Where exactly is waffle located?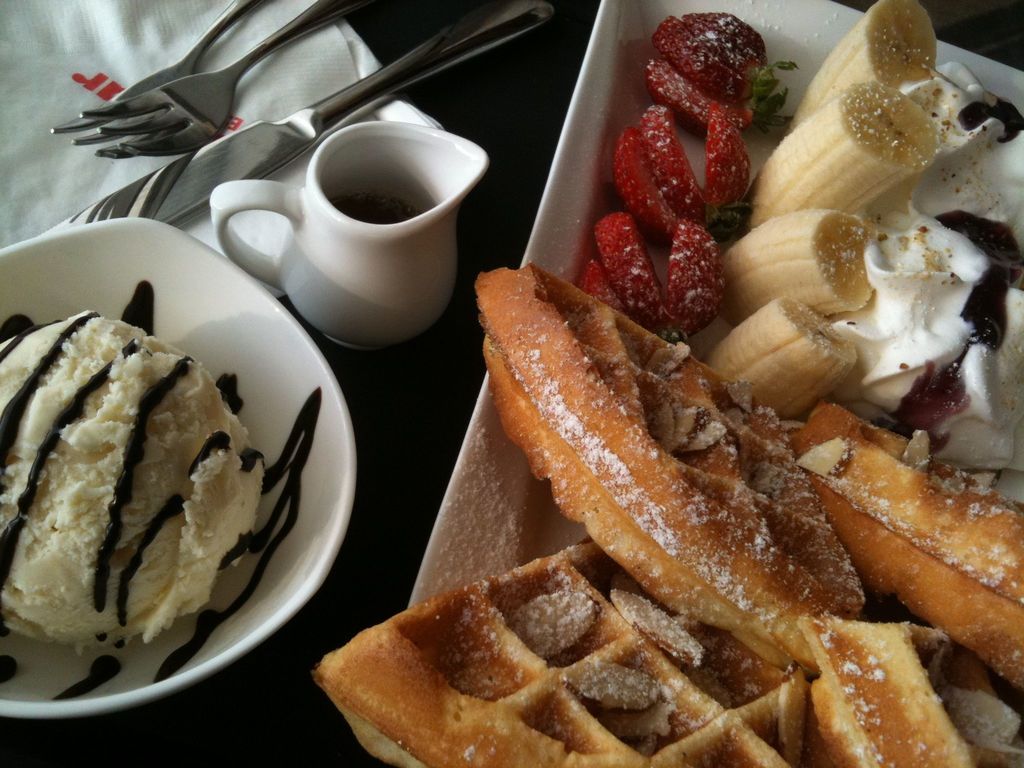
Its bounding box is (x1=804, y1=611, x2=1023, y2=767).
